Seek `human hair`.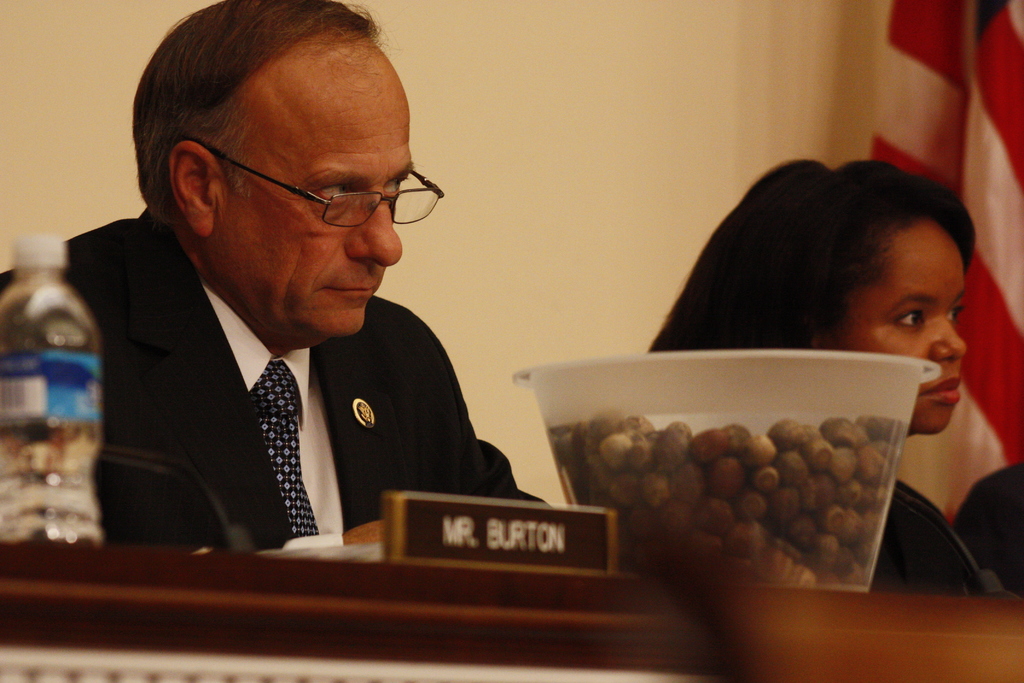
crop(644, 160, 973, 353).
